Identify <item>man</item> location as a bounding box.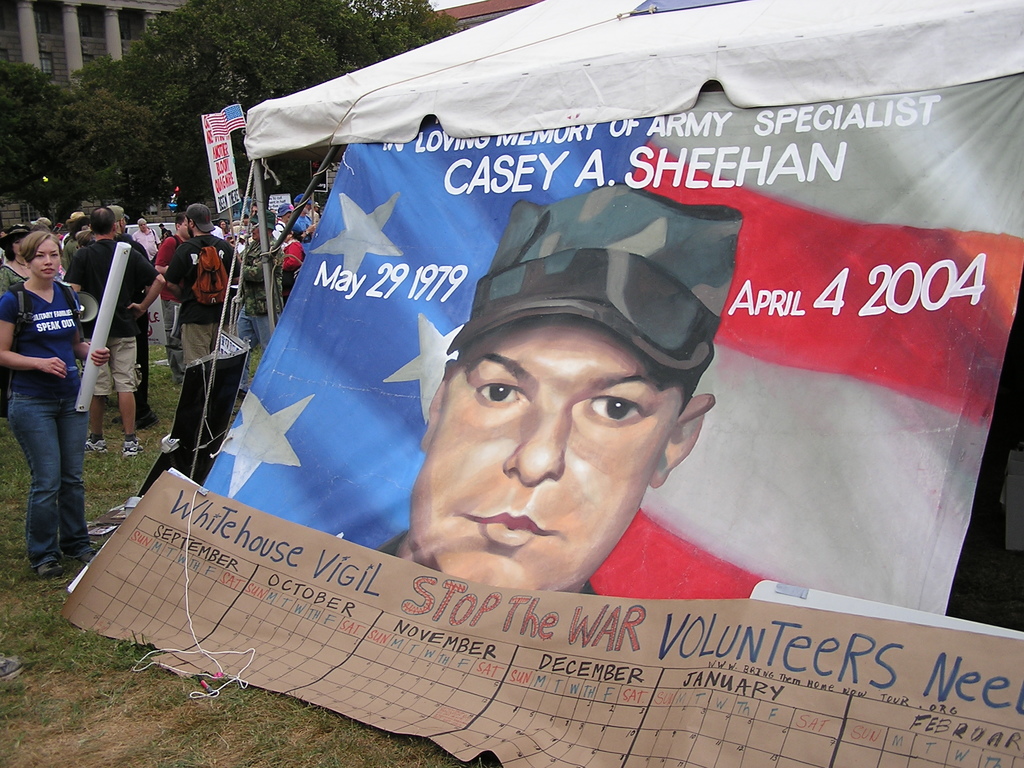
289, 202, 321, 254.
